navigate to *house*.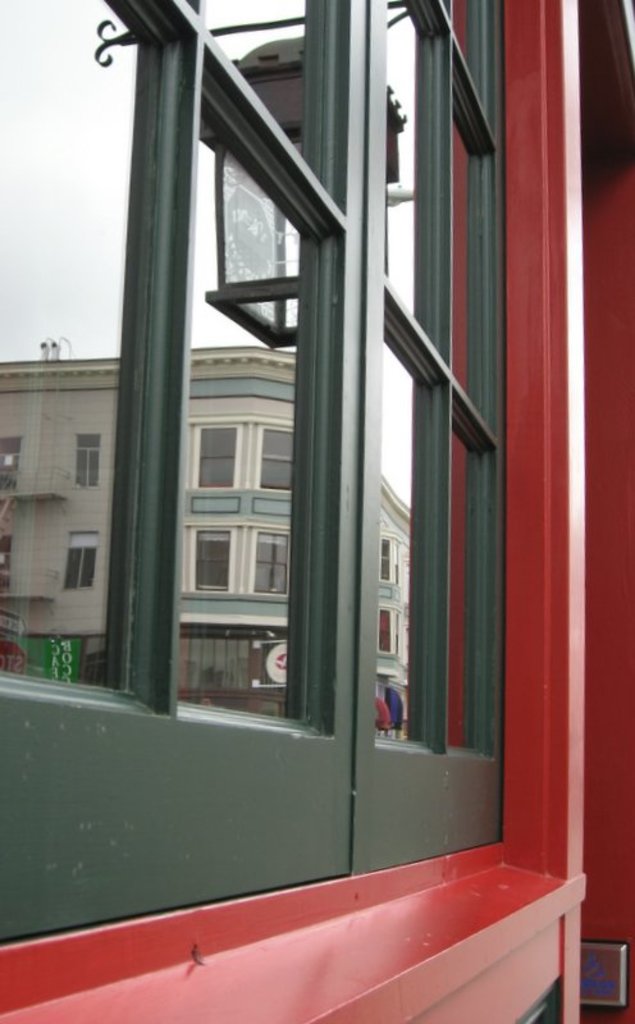
Navigation target: x1=0 y1=0 x2=634 y2=1023.
